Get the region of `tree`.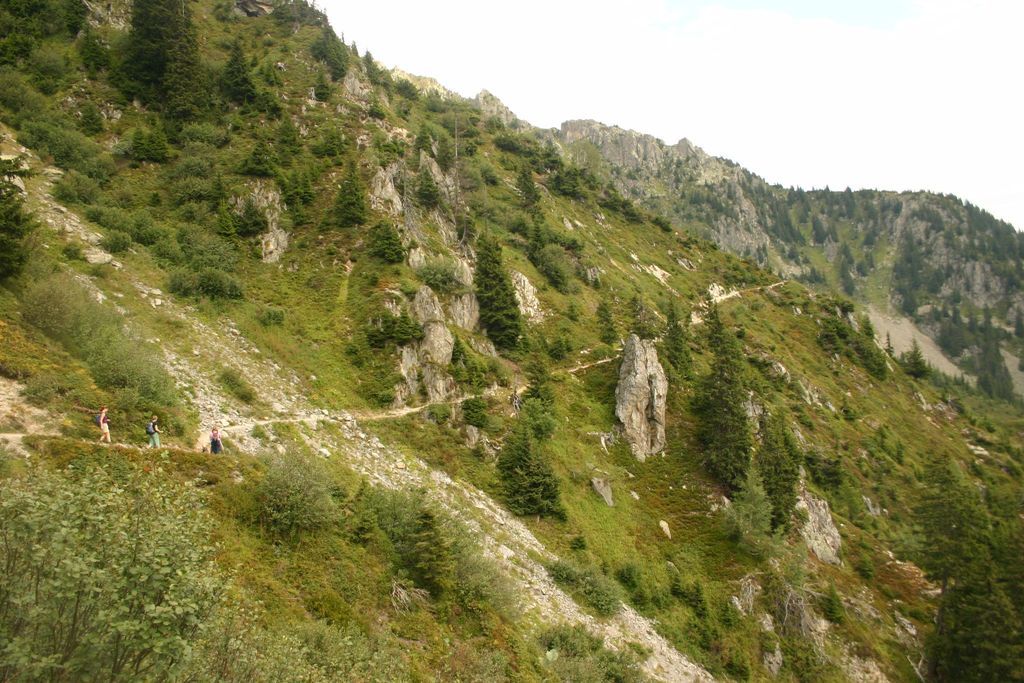
locate(521, 348, 554, 416).
